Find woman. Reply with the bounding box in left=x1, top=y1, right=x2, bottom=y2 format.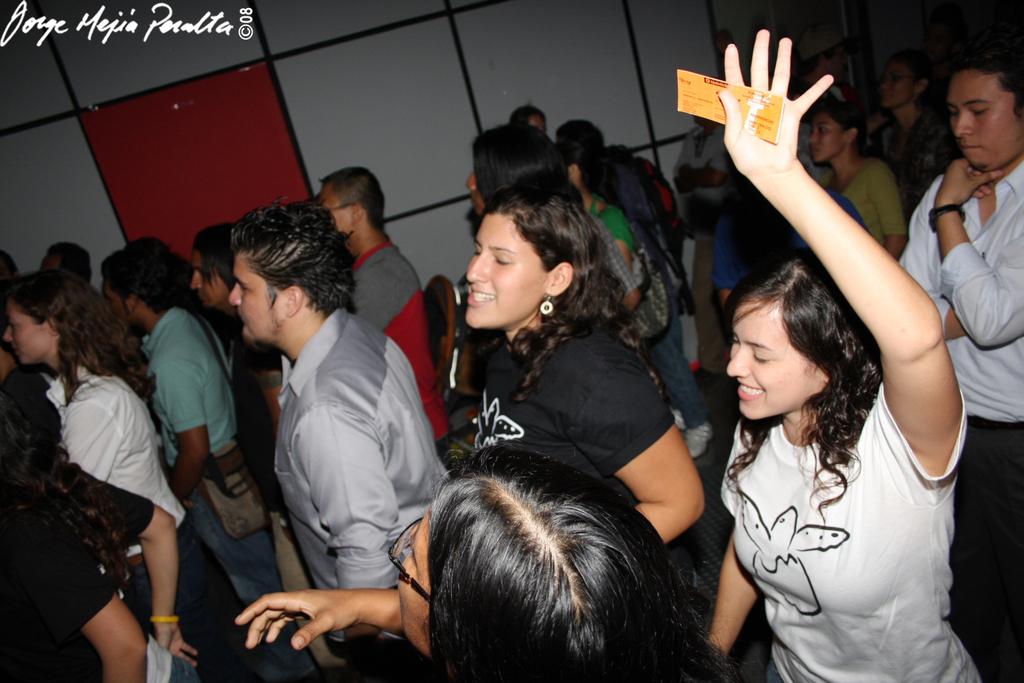
left=707, top=27, right=985, bottom=682.
